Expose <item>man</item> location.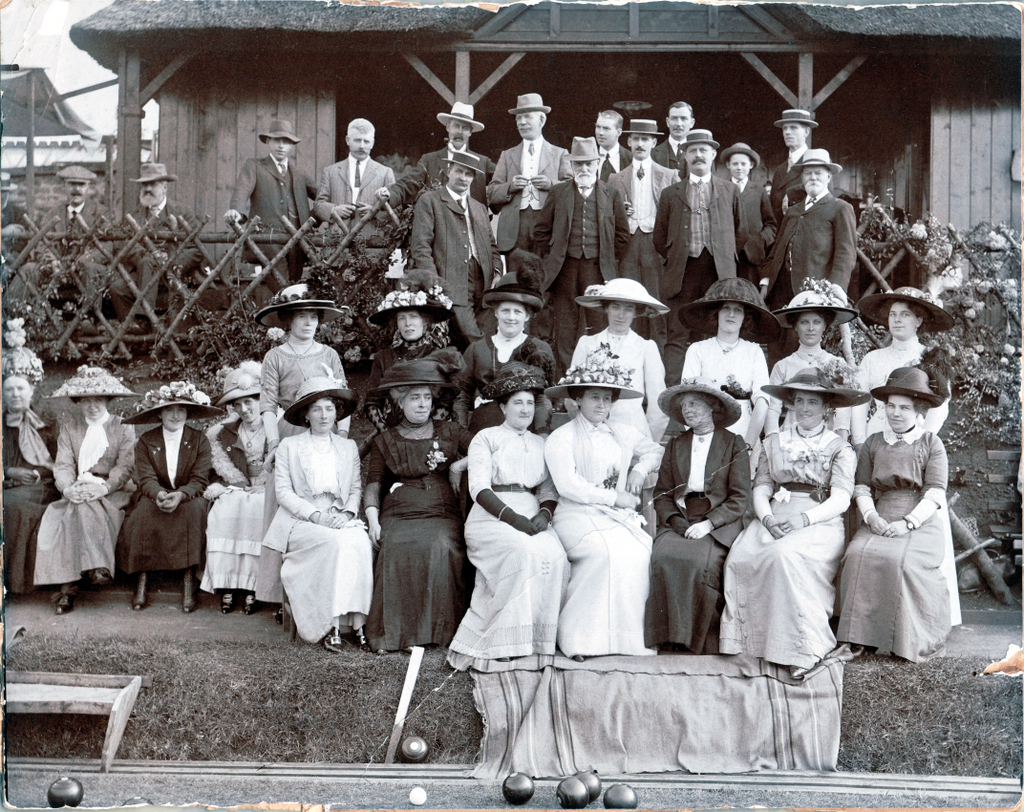
Exposed at crop(22, 157, 105, 303).
